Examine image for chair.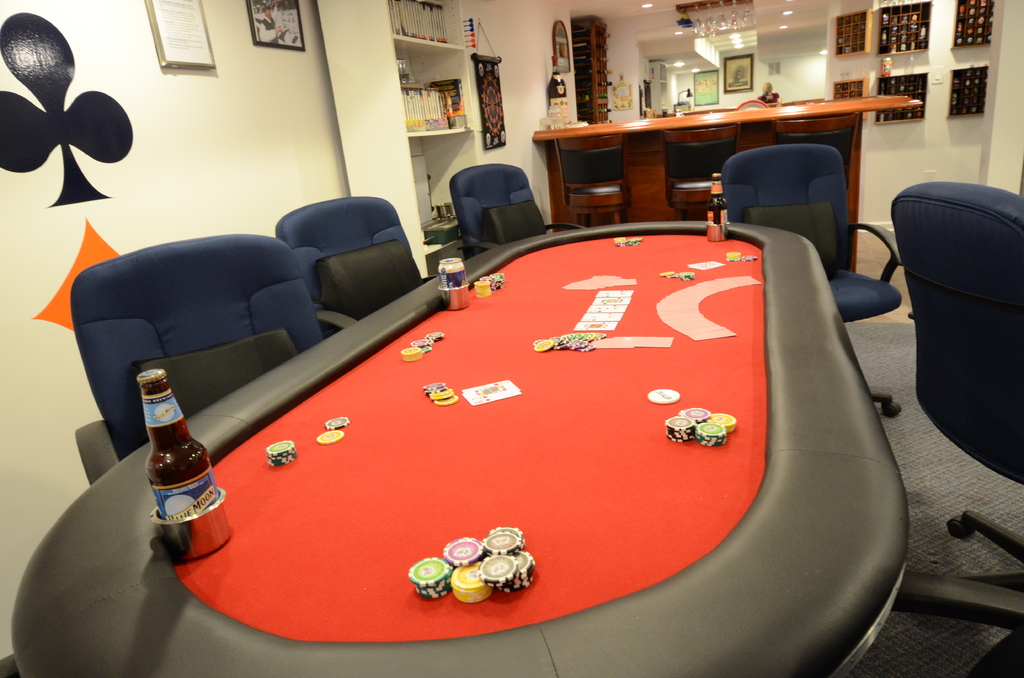
Examination result: [899, 180, 1023, 677].
